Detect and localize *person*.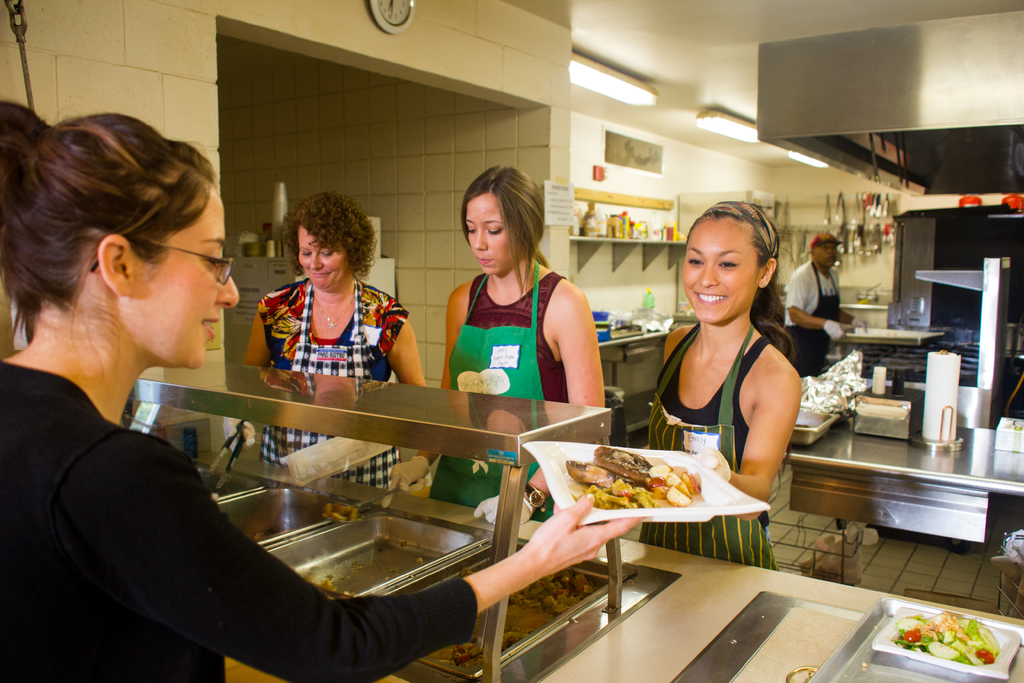
Localized at crop(644, 199, 805, 572).
